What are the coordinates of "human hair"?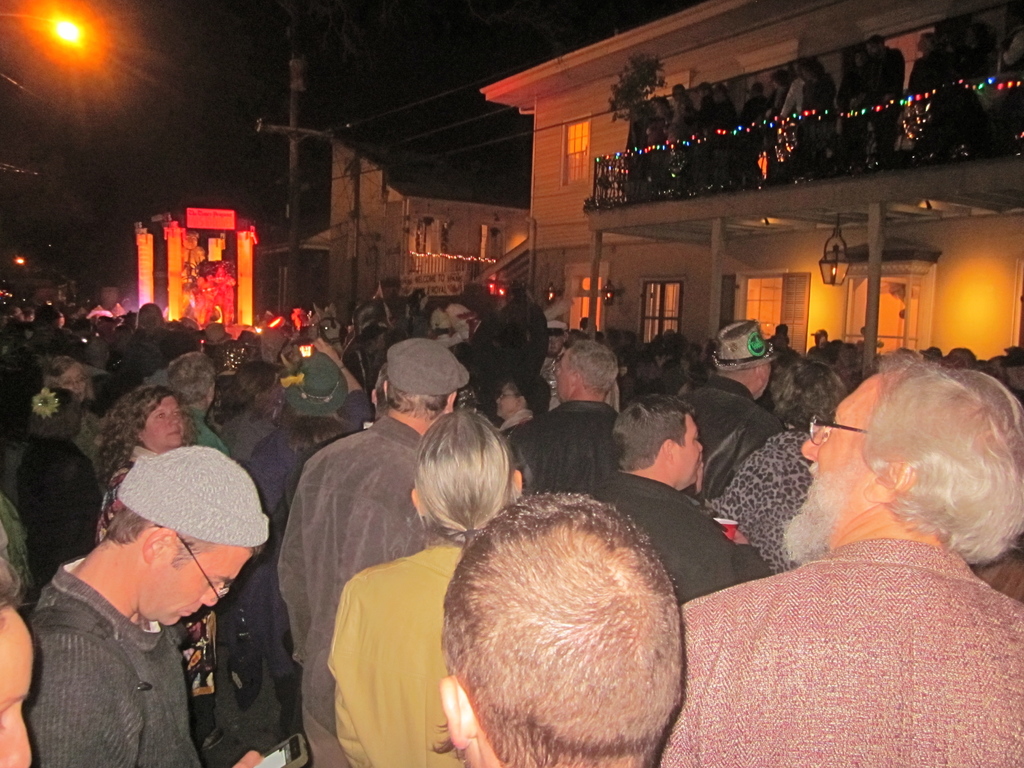
locate(226, 360, 276, 404).
